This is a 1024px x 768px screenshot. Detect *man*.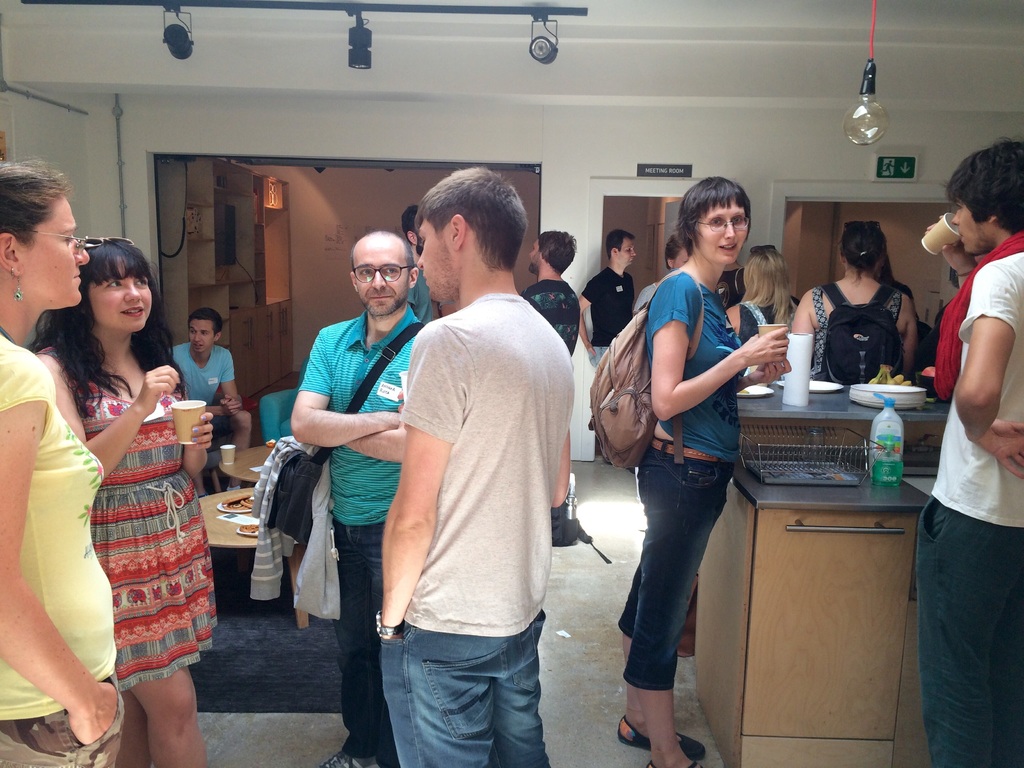
pyautogui.locateOnScreen(401, 204, 433, 326).
